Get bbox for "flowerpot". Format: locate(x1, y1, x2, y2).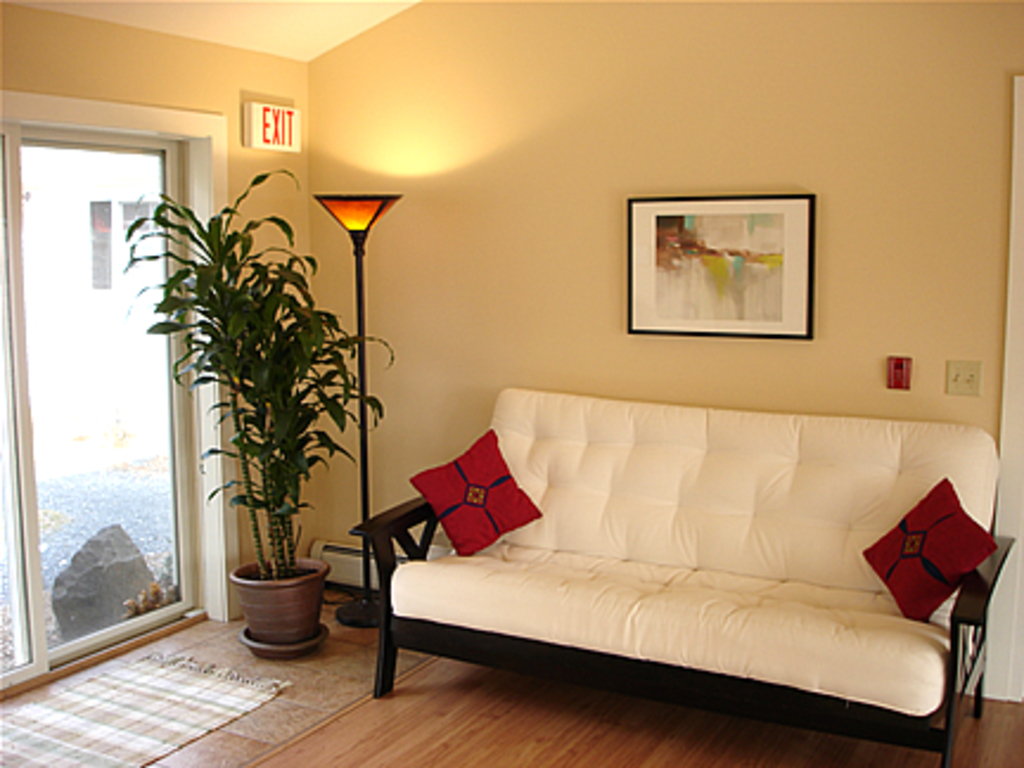
locate(223, 557, 322, 645).
